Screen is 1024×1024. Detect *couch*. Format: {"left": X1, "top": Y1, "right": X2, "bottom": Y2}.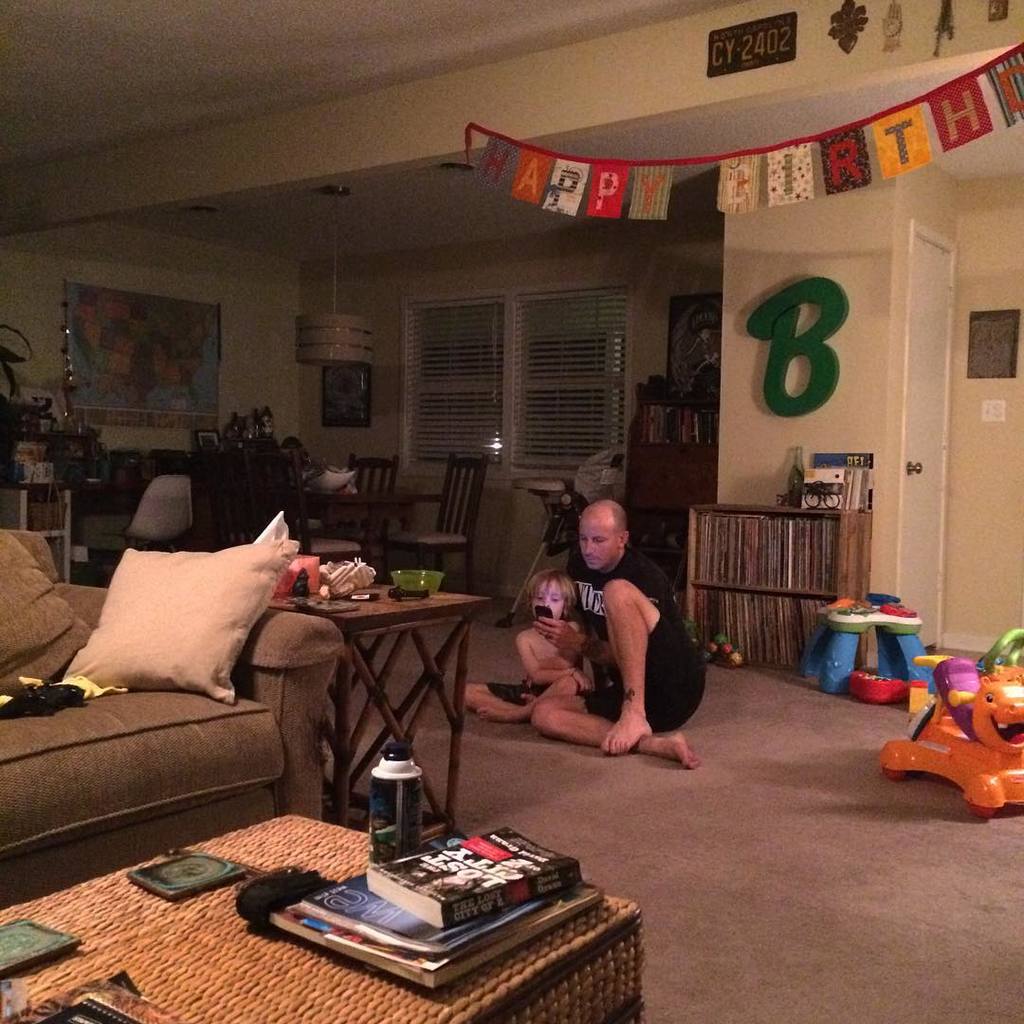
{"left": 23, "top": 477, "right": 414, "bottom": 904}.
